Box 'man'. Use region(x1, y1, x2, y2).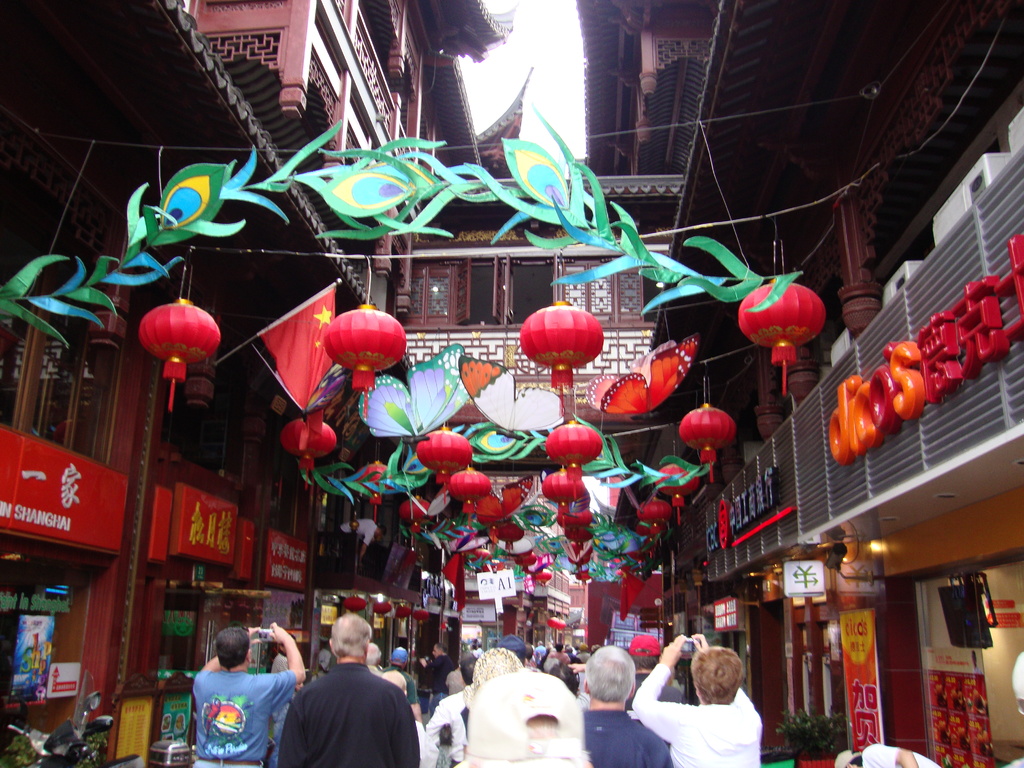
region(278, 630, 410, 767).
